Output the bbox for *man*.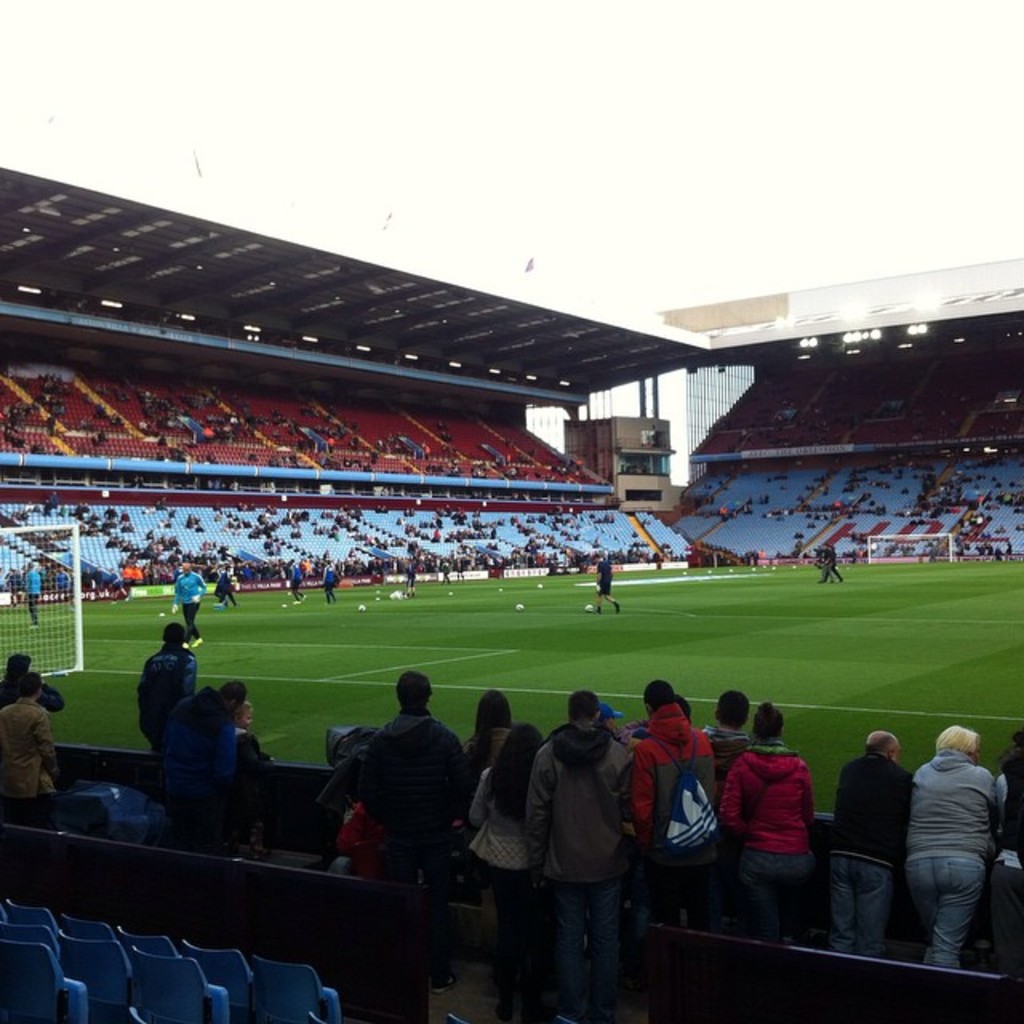
{"x1": 589, "y1": 554, "x2": 621, "y2": 618}.
